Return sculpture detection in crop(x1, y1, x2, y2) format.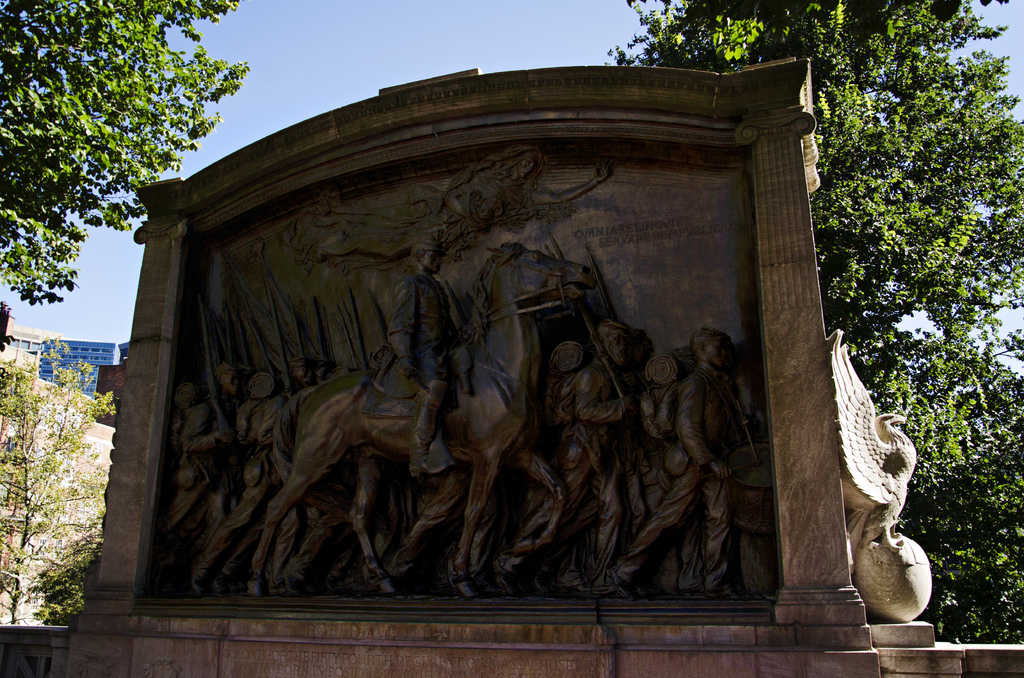
crop(826, 318, 928, 630).
